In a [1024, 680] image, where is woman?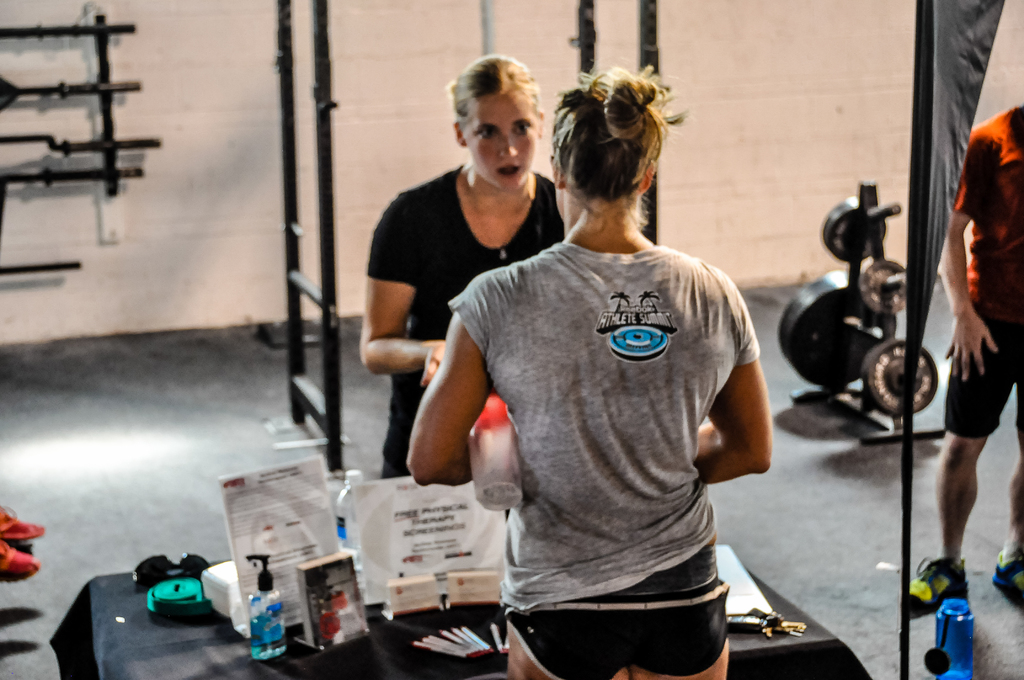
Rect(355, 50, 561, 483).
